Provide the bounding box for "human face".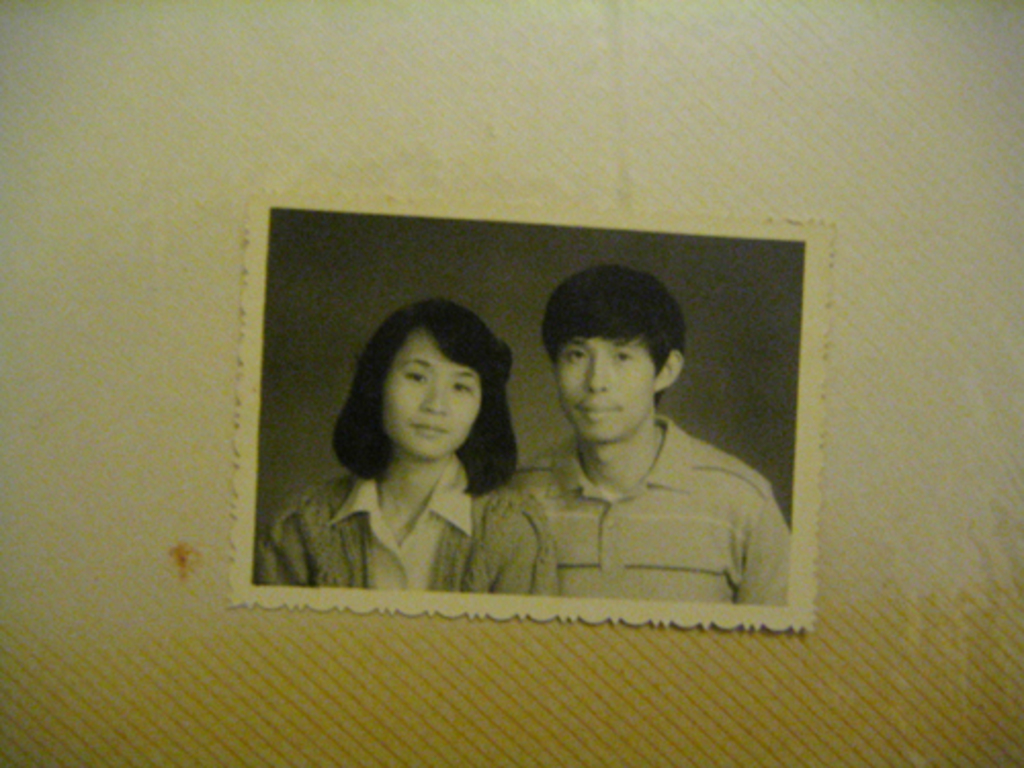
Rect(385, 328, 481, 461).
